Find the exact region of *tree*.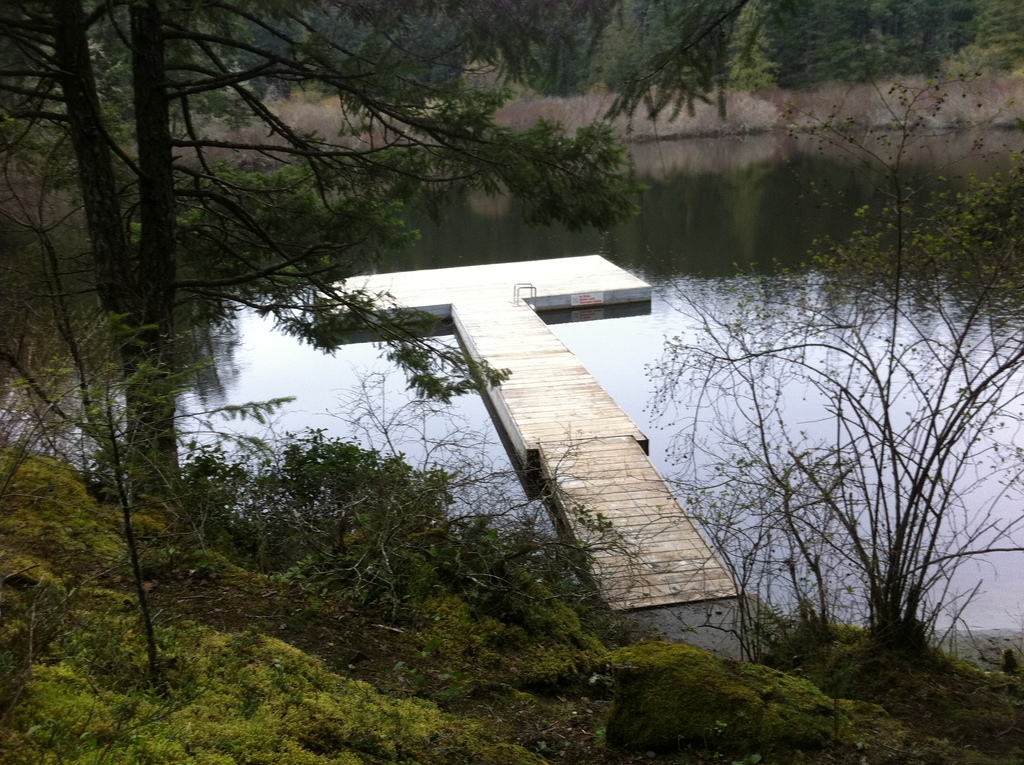
Exact region: l=975, t=3, r=1023, b=81.
